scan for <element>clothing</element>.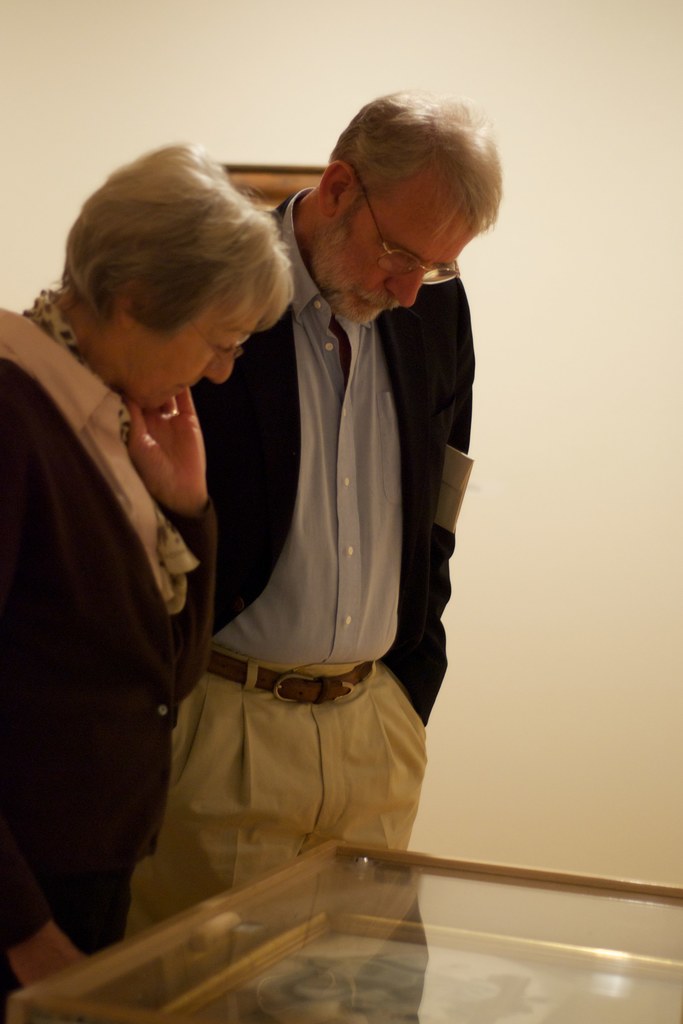
Scan result: select_region(134, 210, 486, 884).
